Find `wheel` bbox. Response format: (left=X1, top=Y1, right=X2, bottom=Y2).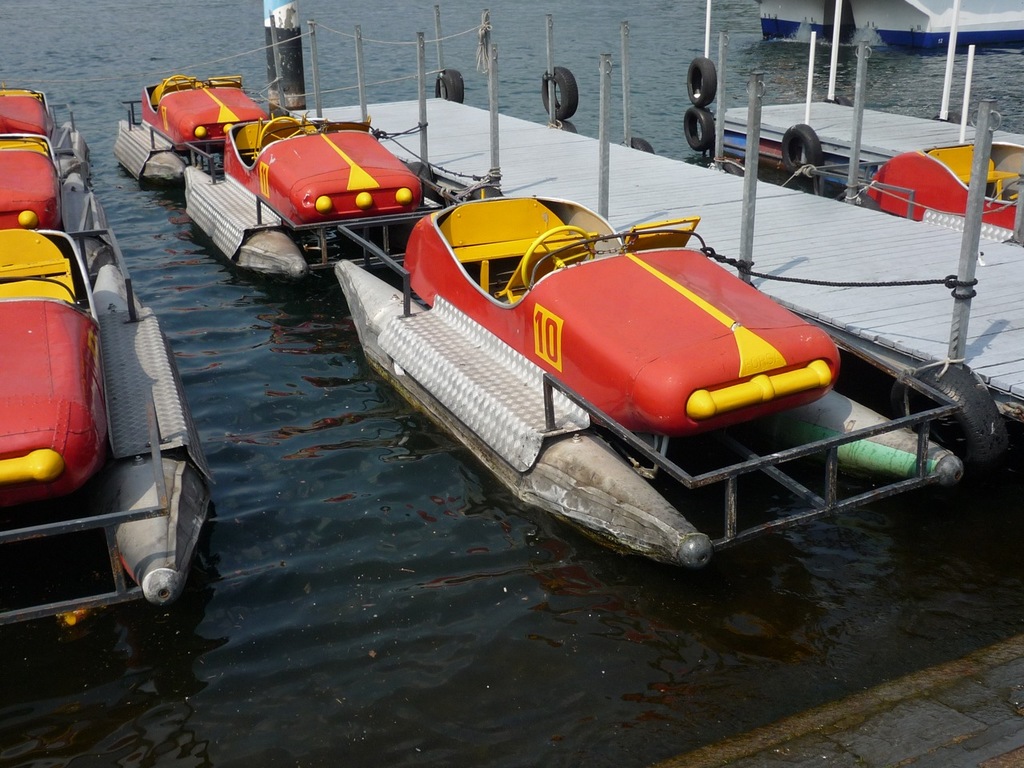
(left=686, top=105, right=714, bottom=150).
